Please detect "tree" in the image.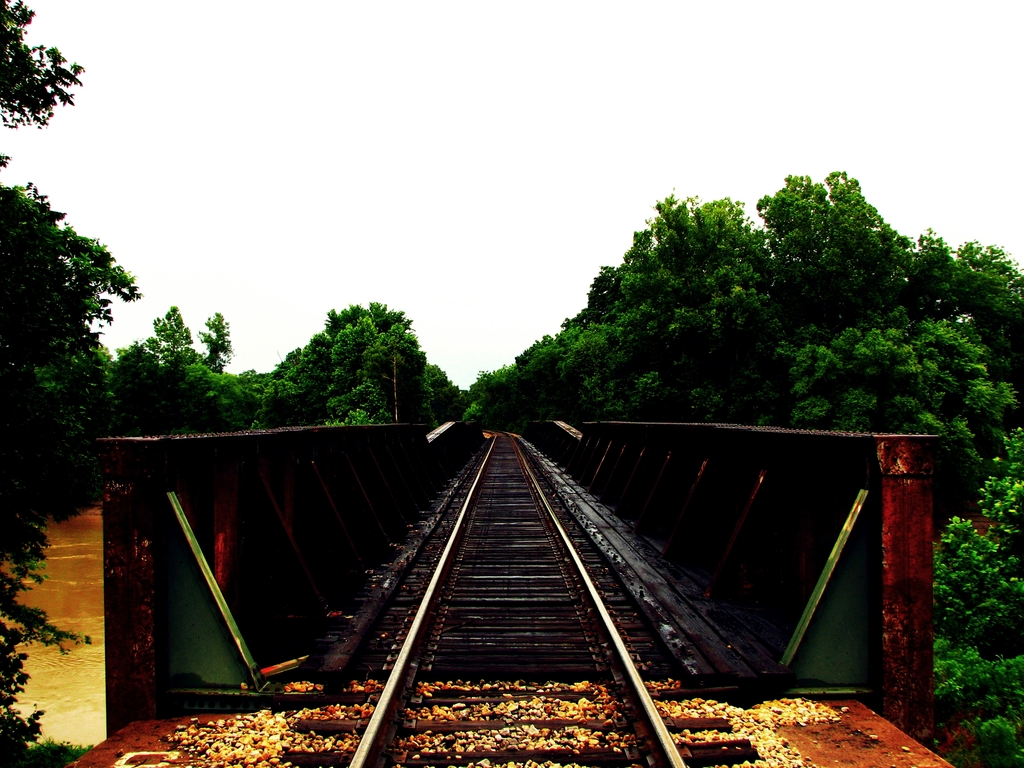
Rect(0, 0, 86, 135).
